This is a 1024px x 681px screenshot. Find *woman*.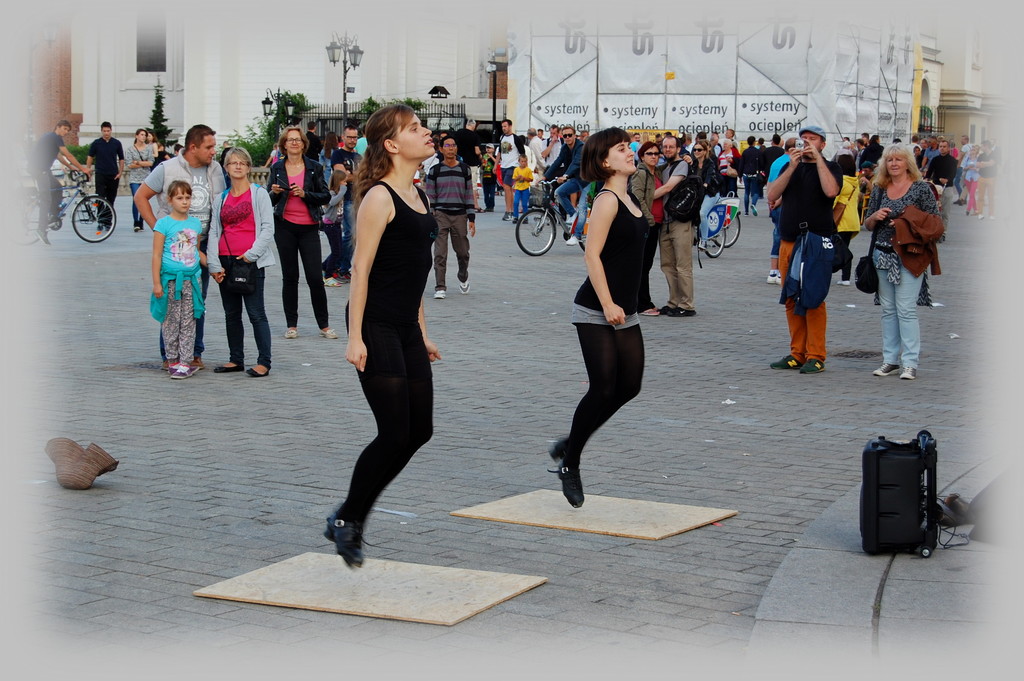
Bounding box: (x1=267, y1=122, x2=336, y2=345).
